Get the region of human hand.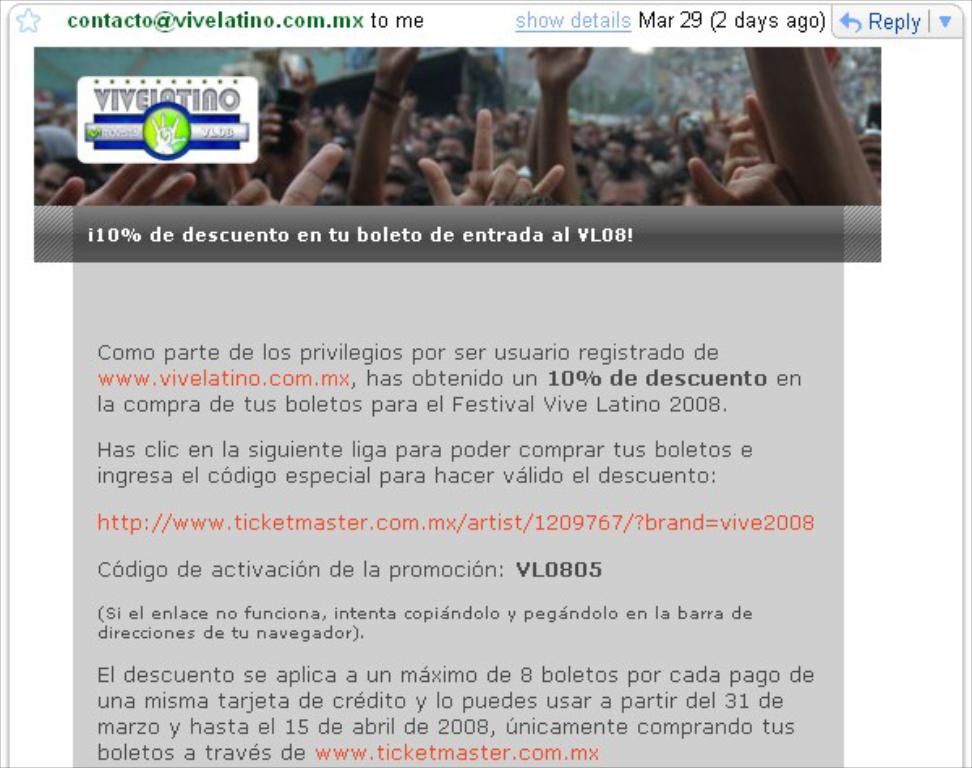
[859,134,885,185].
